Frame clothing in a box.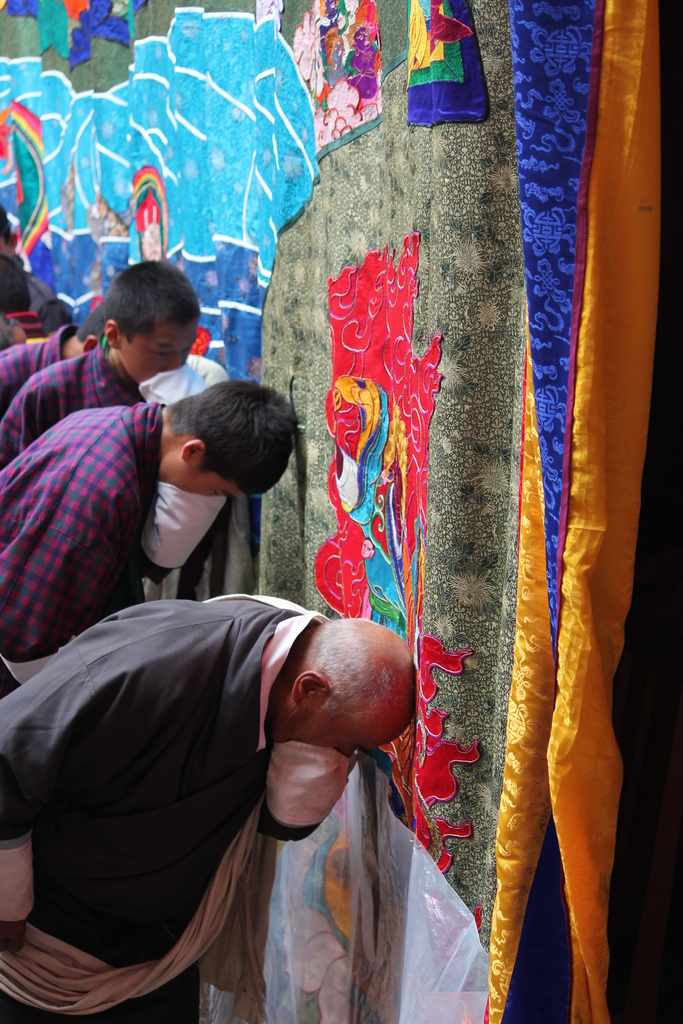
pyautogui.locateOnScreen(0, 311, 79, 409).
